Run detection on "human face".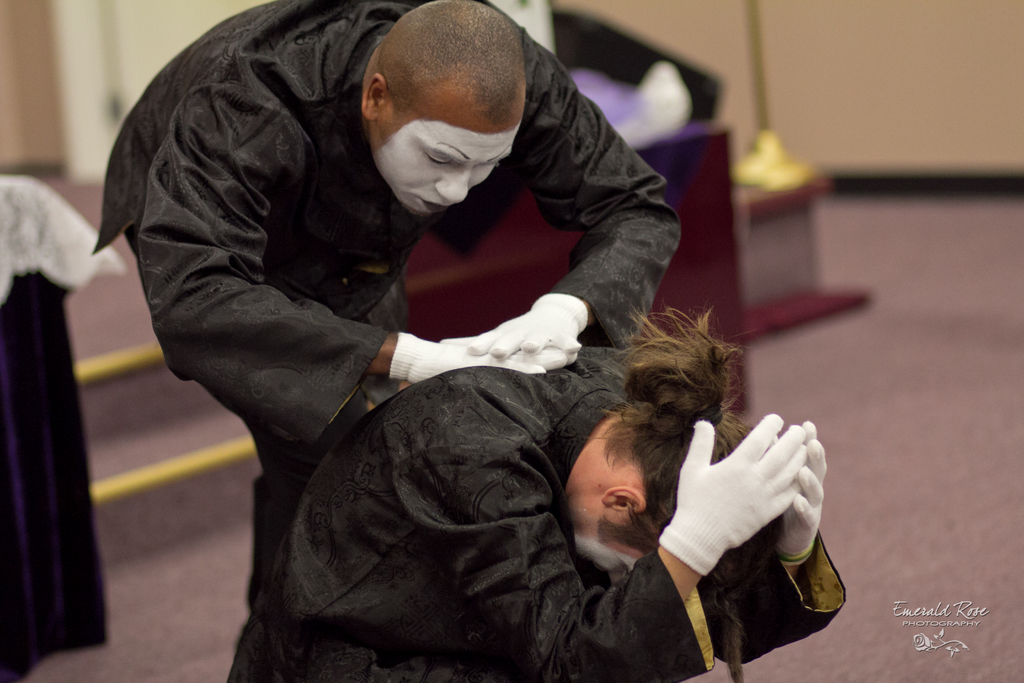
Result: {"x1": 378, "y1": 90, "x2": 521, "y2": 216}.
